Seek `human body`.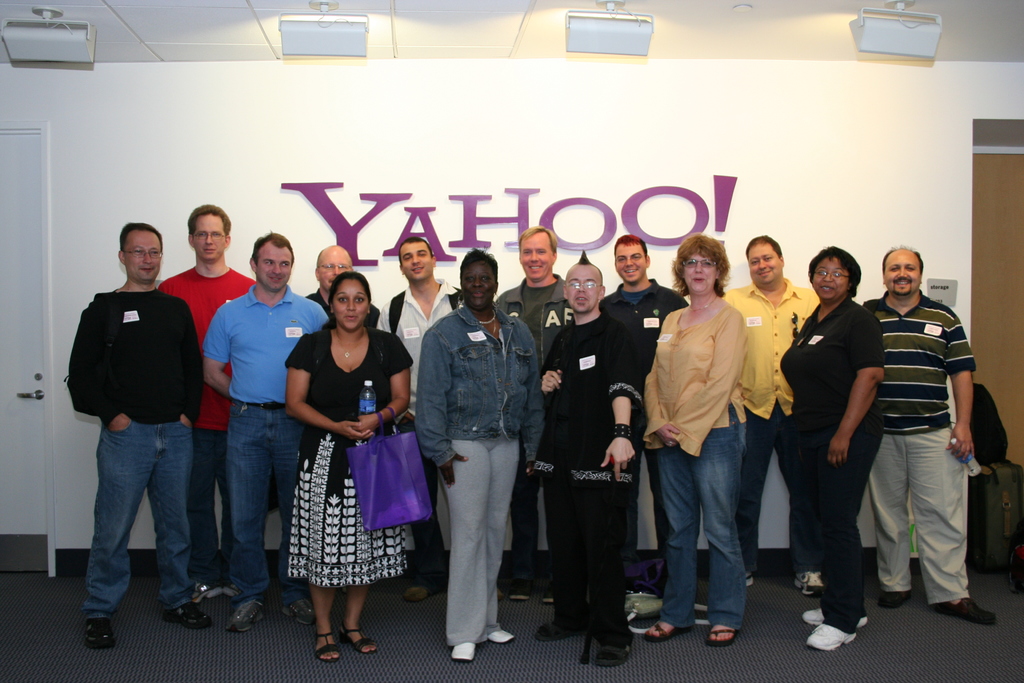
box(376, 269, 465, 607).
